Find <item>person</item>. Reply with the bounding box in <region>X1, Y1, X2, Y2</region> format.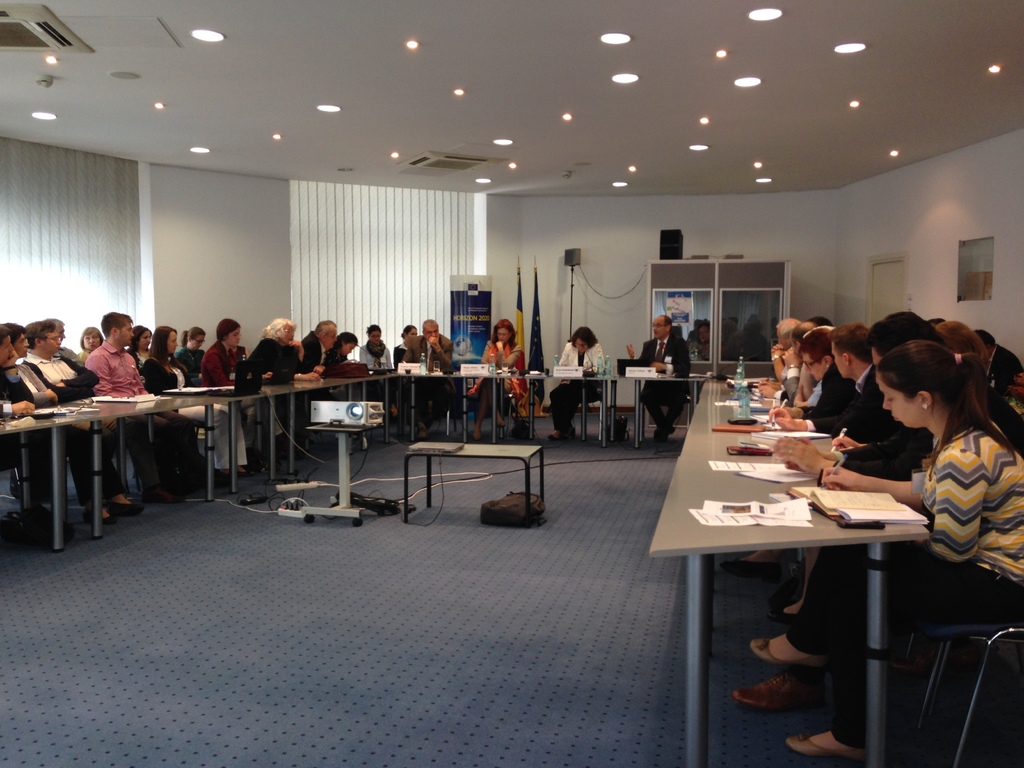
<region>204, 319, 285, 458</region>.
